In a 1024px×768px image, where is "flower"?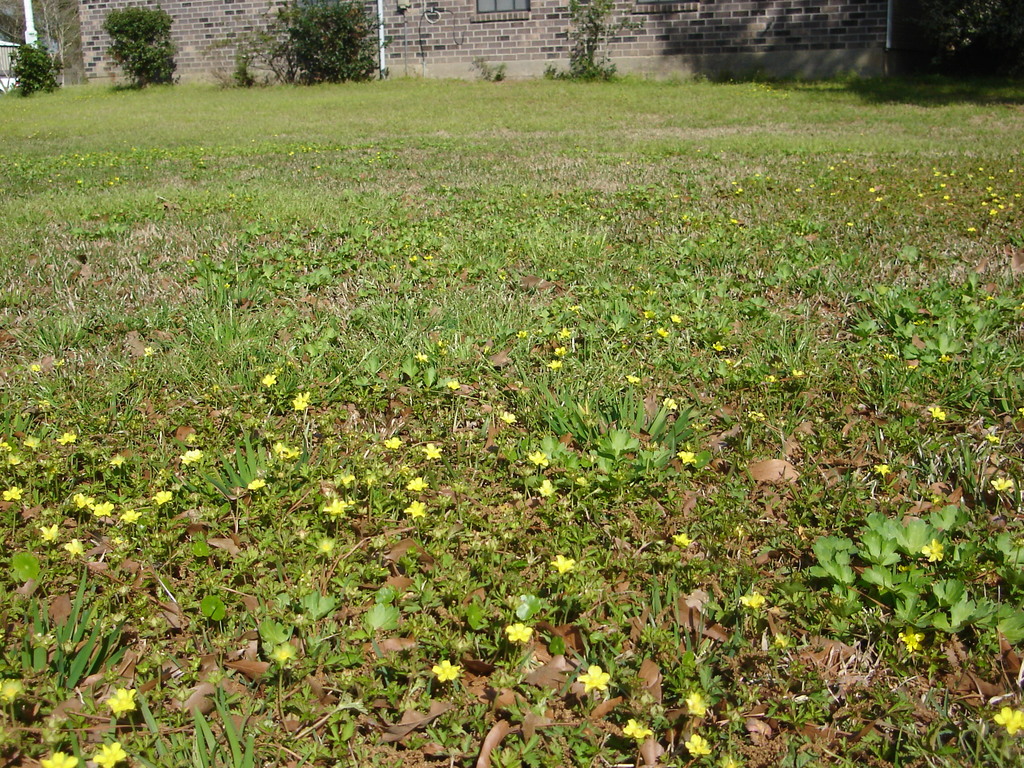
x1=105, y1=685, x2=138, y2=717.
